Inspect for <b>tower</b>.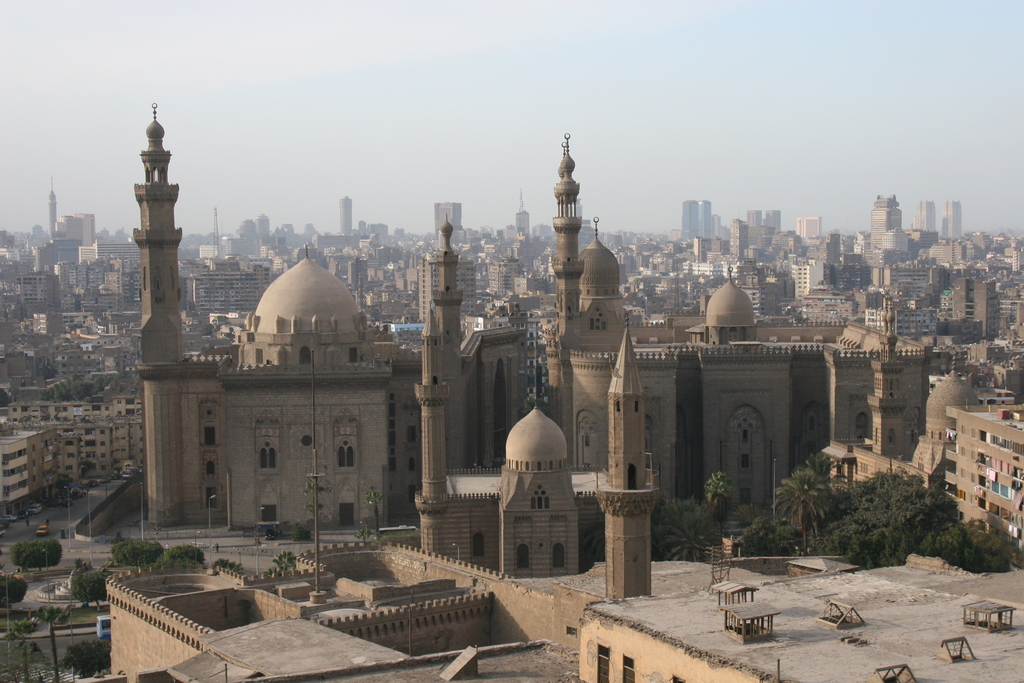
Inspection: detection(941, 202, 967, 249).
